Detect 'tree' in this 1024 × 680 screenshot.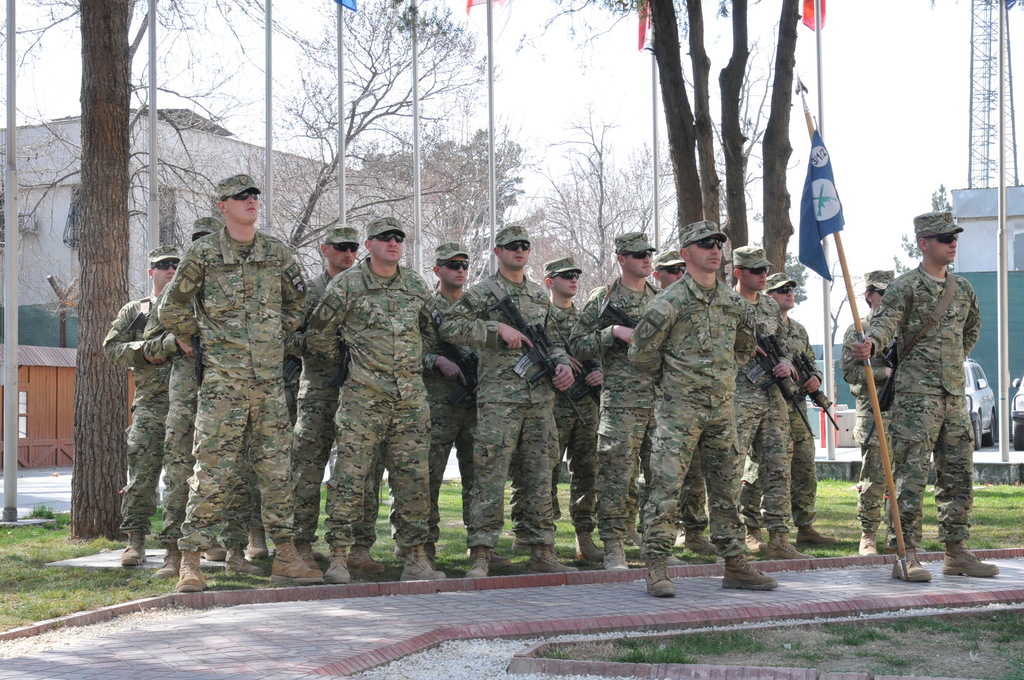
Detection: l=521, t=104, r=680, b=313.
